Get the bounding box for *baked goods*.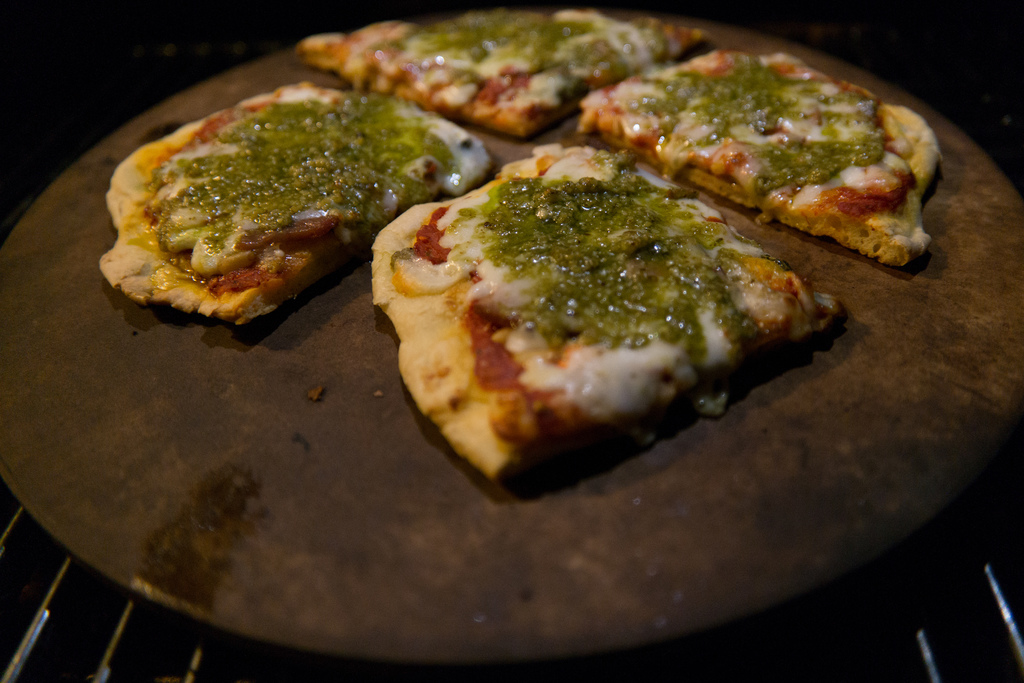
(left=578, top=54, right=941, bottom=267).
